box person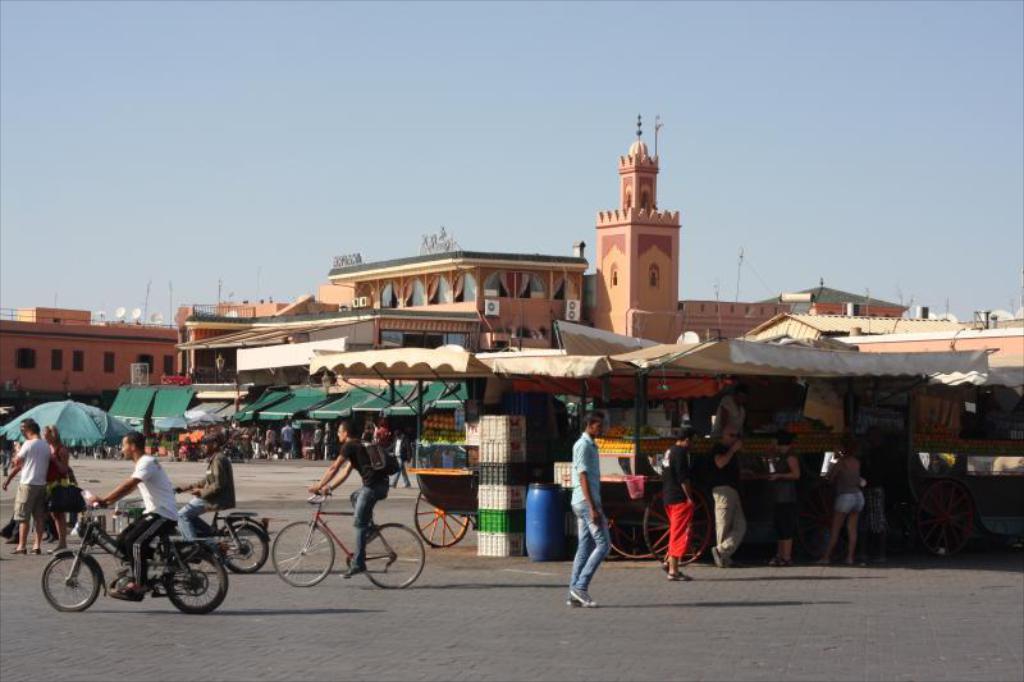
762/430/794/566
